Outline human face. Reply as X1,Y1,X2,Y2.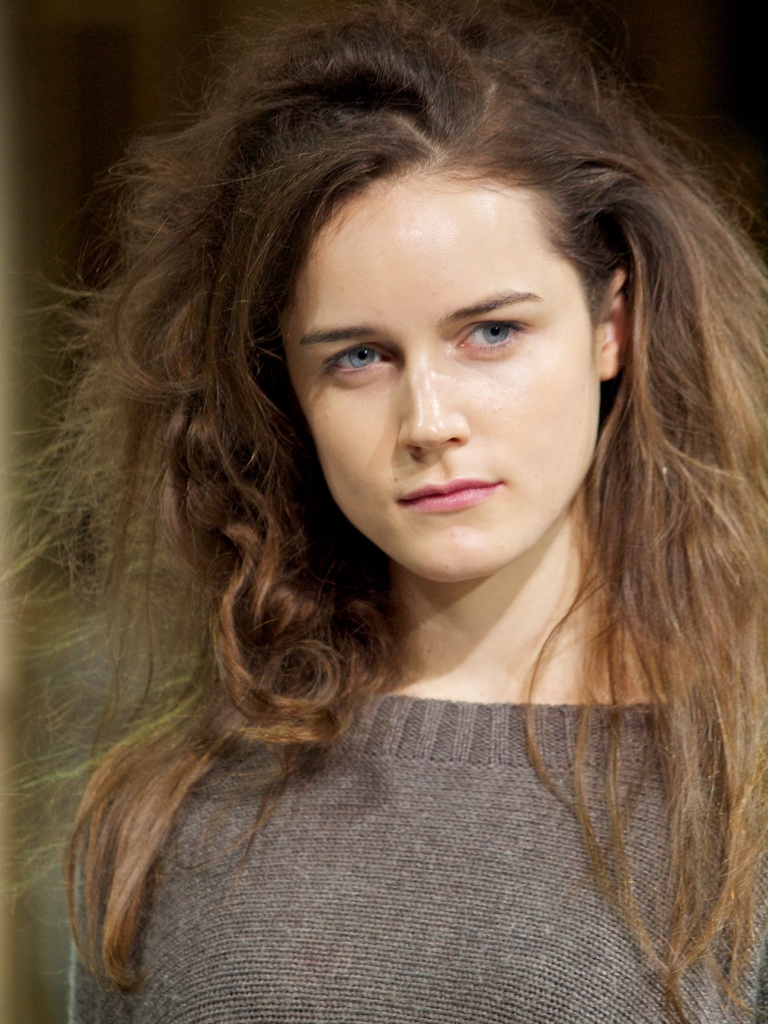
293,154,604,586.
